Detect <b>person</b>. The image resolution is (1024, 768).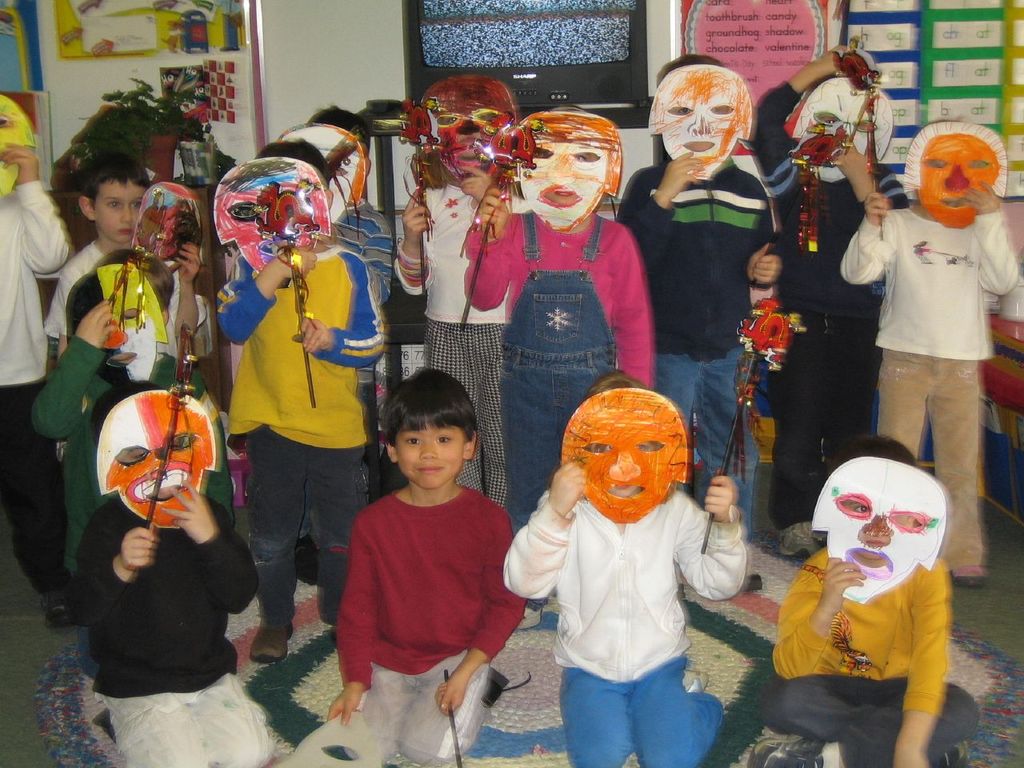
l=272, t=104, r=394, b=589.
